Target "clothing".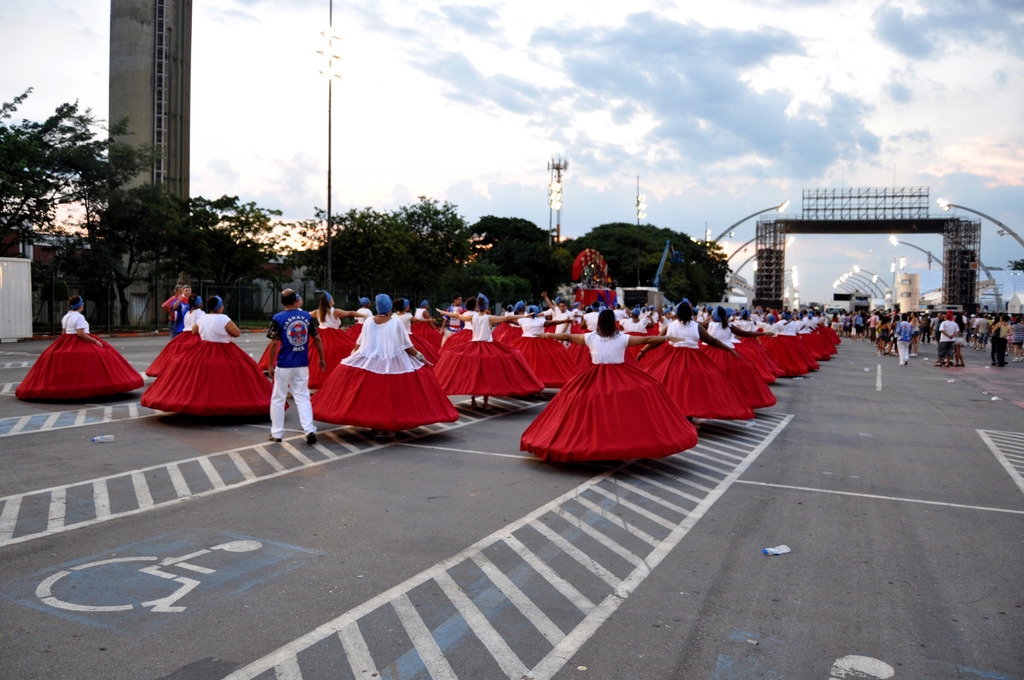
Target region: (994,319,1010,352).
